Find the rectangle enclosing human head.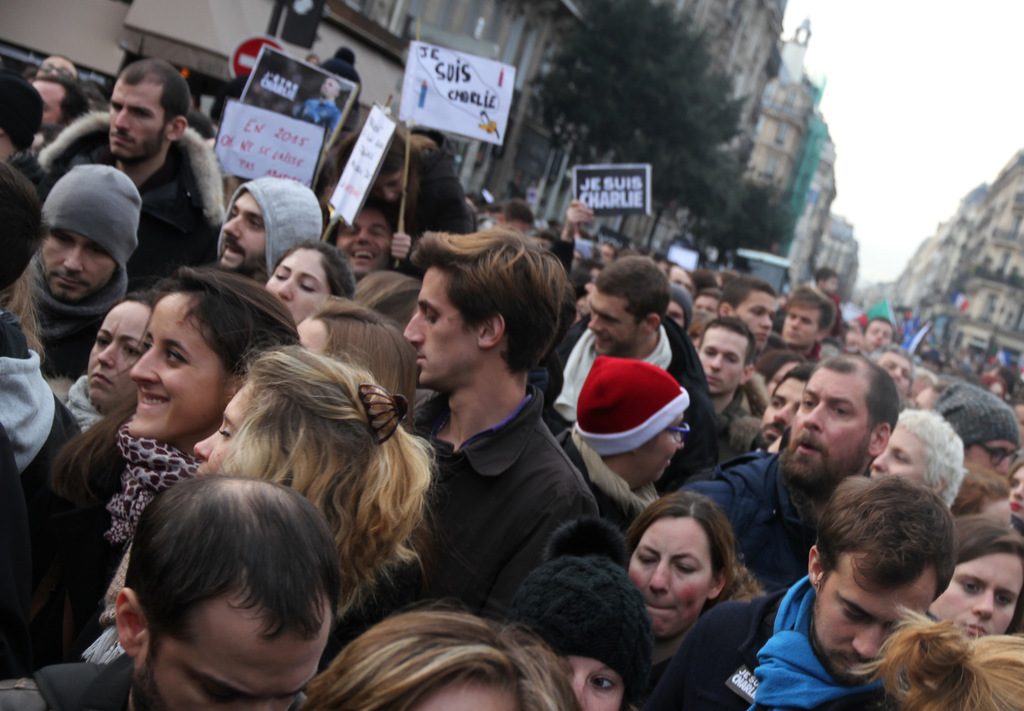
267, 240, 358, 323.
